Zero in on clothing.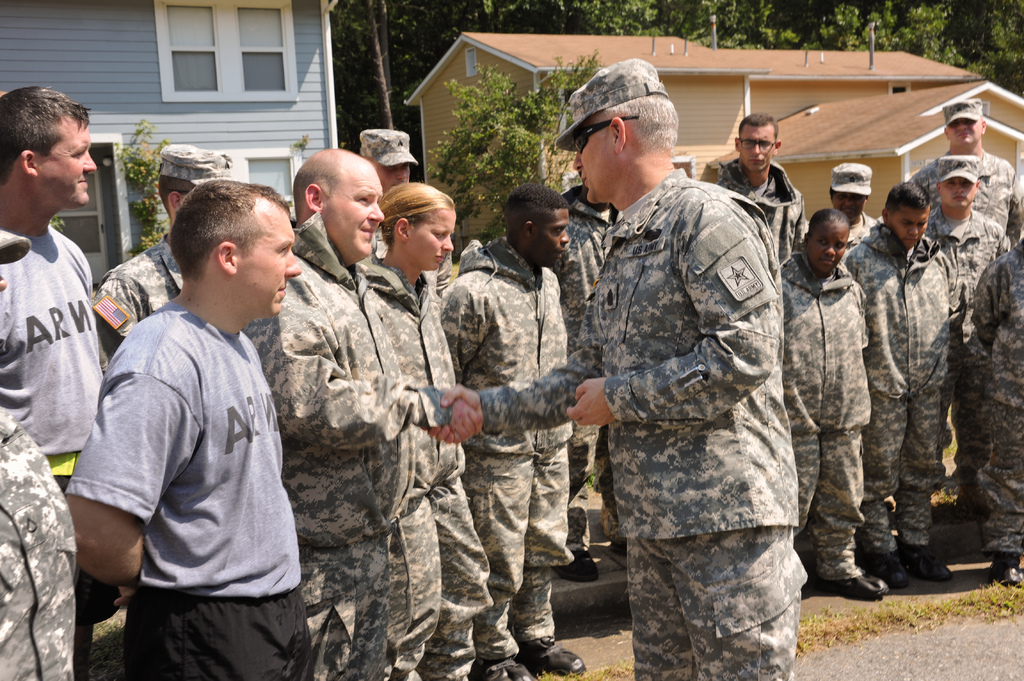
Zeroed in: select_region(74, 216, 308, 664).
